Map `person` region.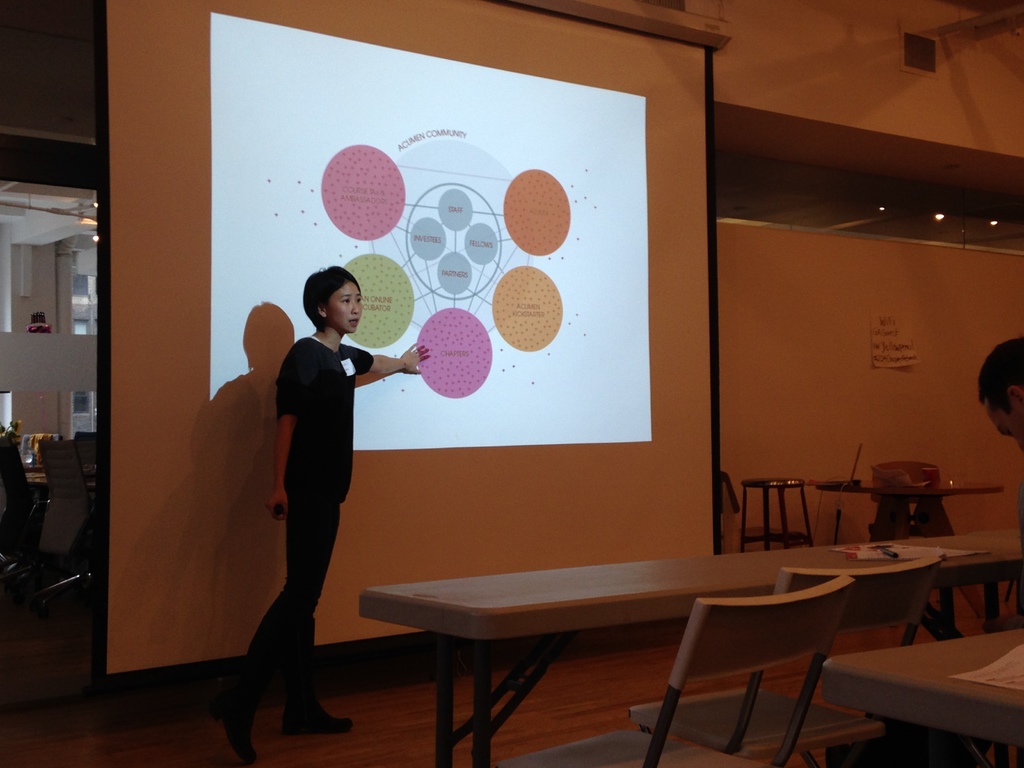
Mapped to pyautogui.locateOnScreen(974, 333, 1023, 444).
